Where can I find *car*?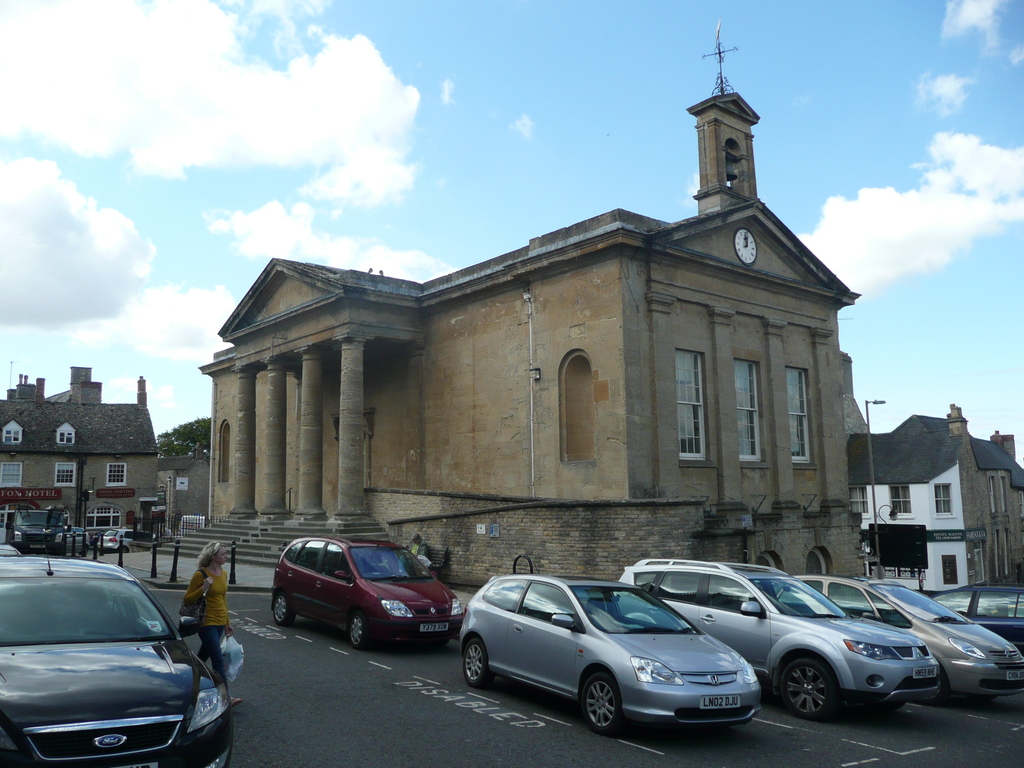
You can find it at crop(798, 573, 1023, 695).
